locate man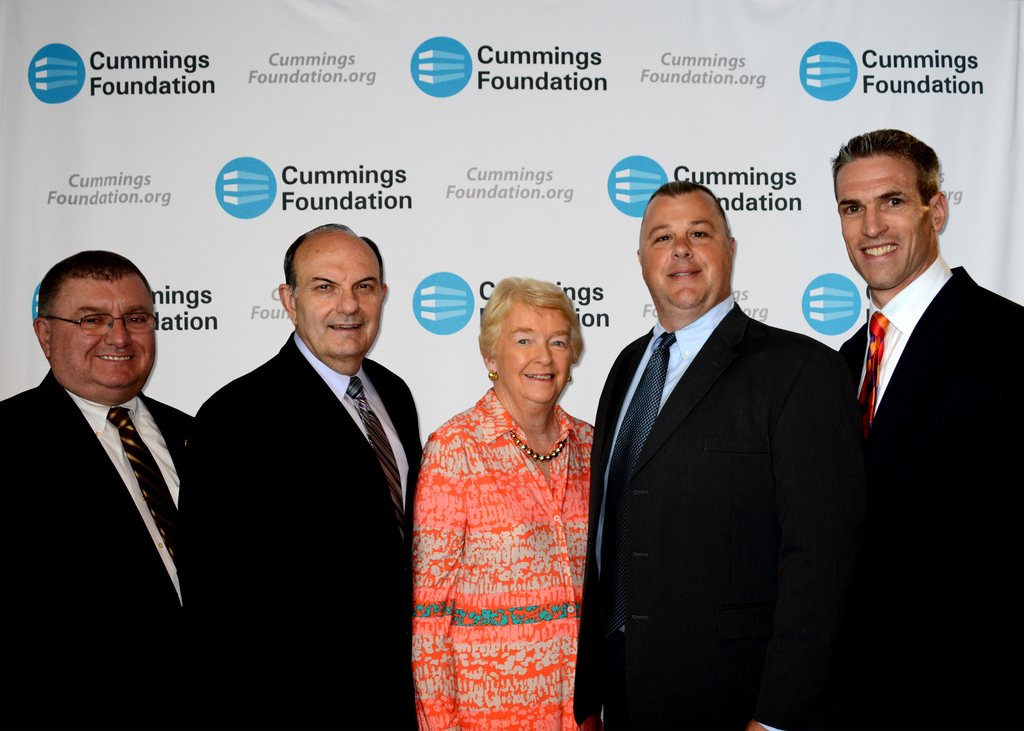
detection(0, 238, 228, 668)
